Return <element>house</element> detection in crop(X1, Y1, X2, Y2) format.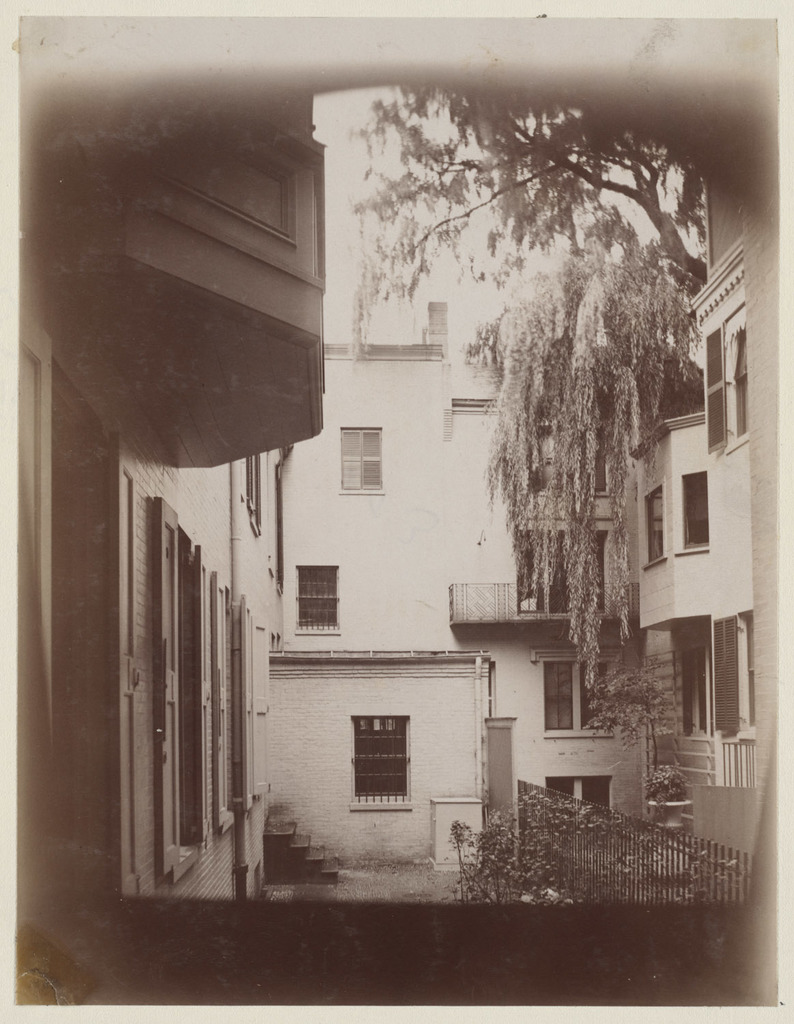
crop(14, 87, 326, 897).
